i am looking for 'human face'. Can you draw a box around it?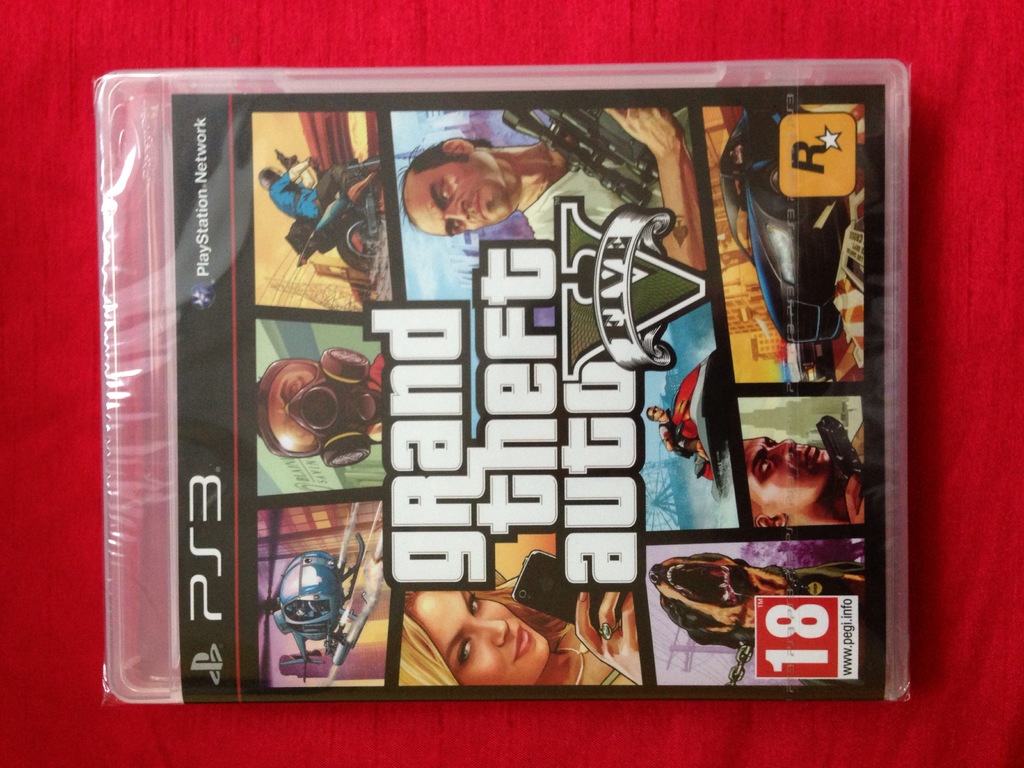
Sure, the bounding box is 746, 429, 831, 519.
